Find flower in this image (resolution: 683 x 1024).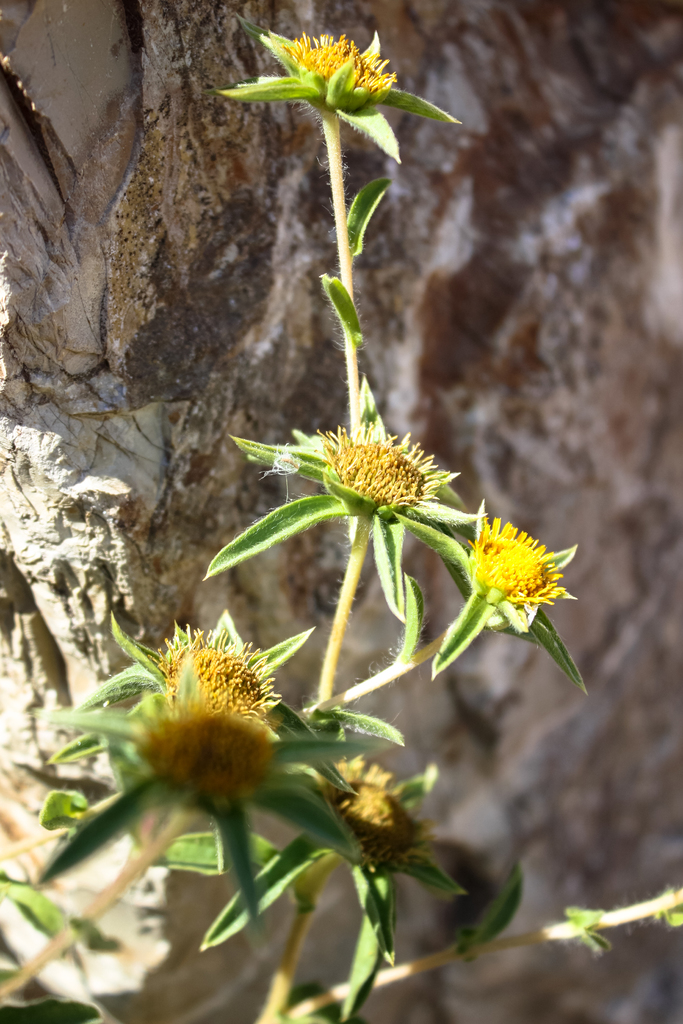
left=385, top=495, right=592, bottom=692.
